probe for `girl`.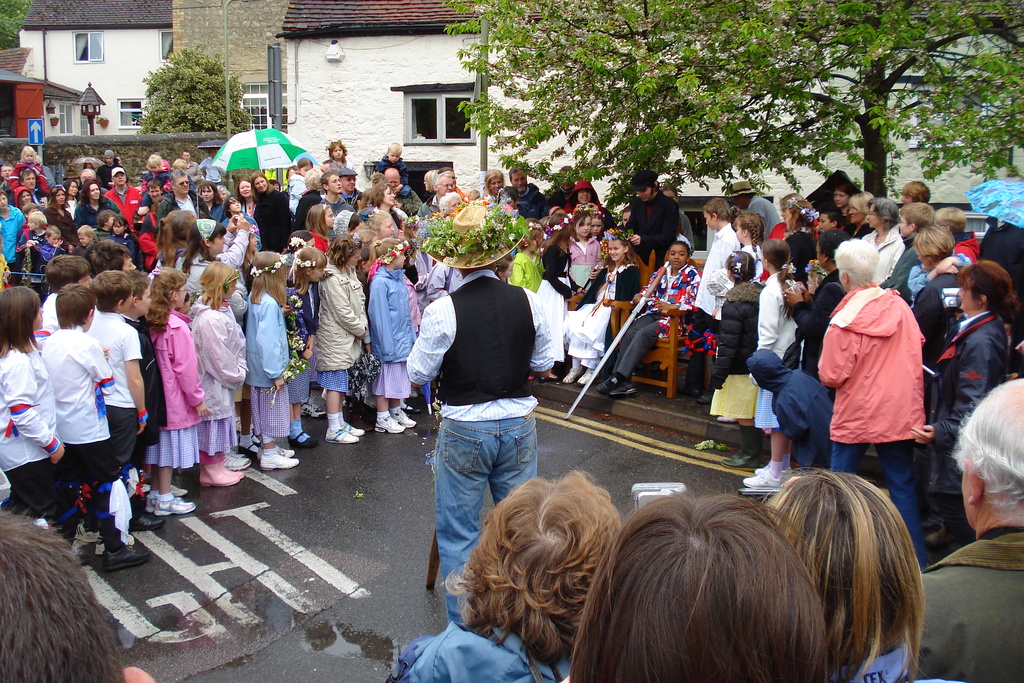
Probe result: 188, 257, 244, 495.
